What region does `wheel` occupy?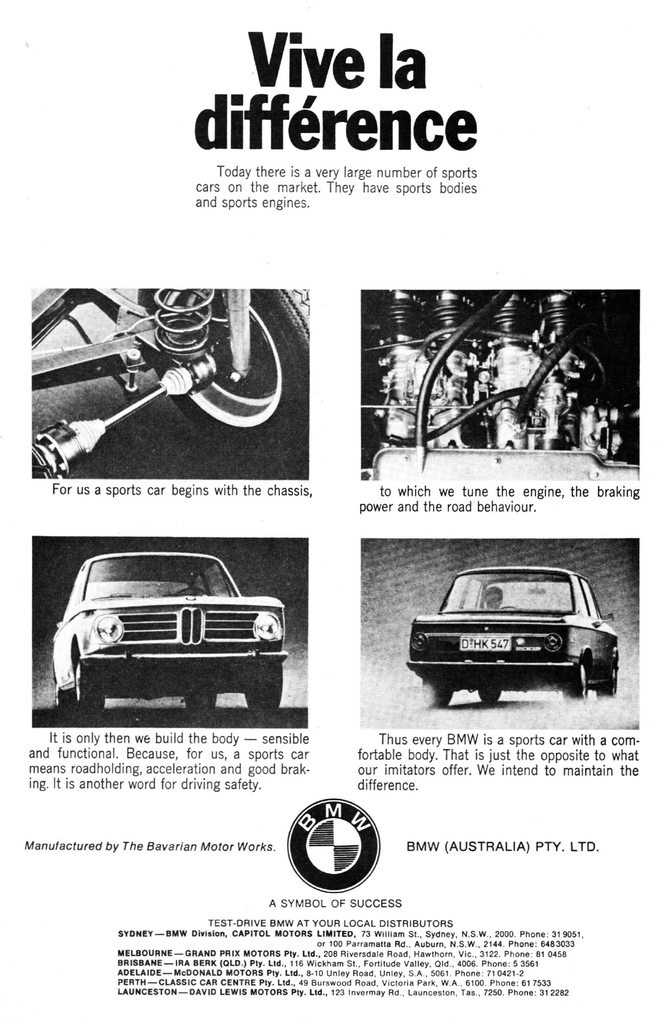
bbox=(134, 285, 309, 442).
